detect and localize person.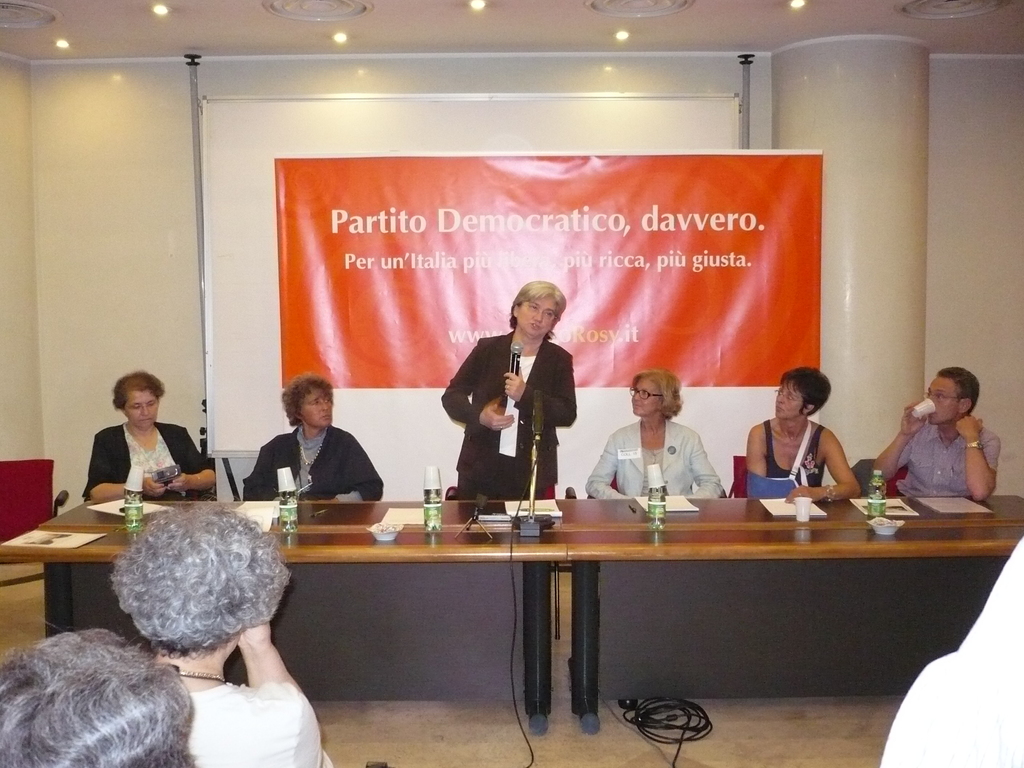
Localized at bbox=[879, 359, 999, 503].
